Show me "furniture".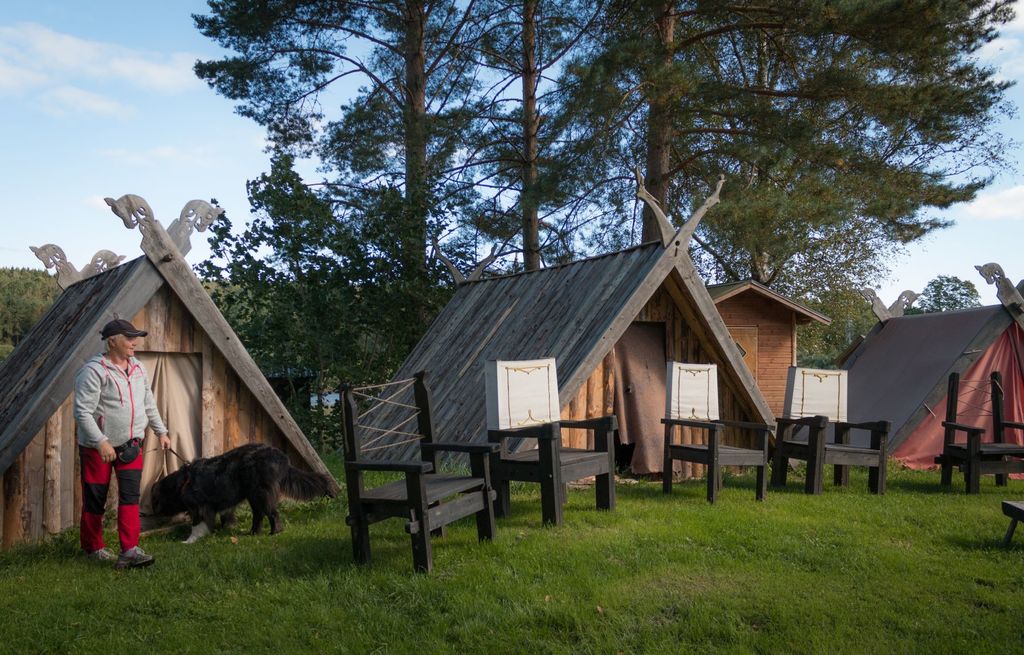
"furniture" is here: [left=337, top=368, right=498, bottom=577].
